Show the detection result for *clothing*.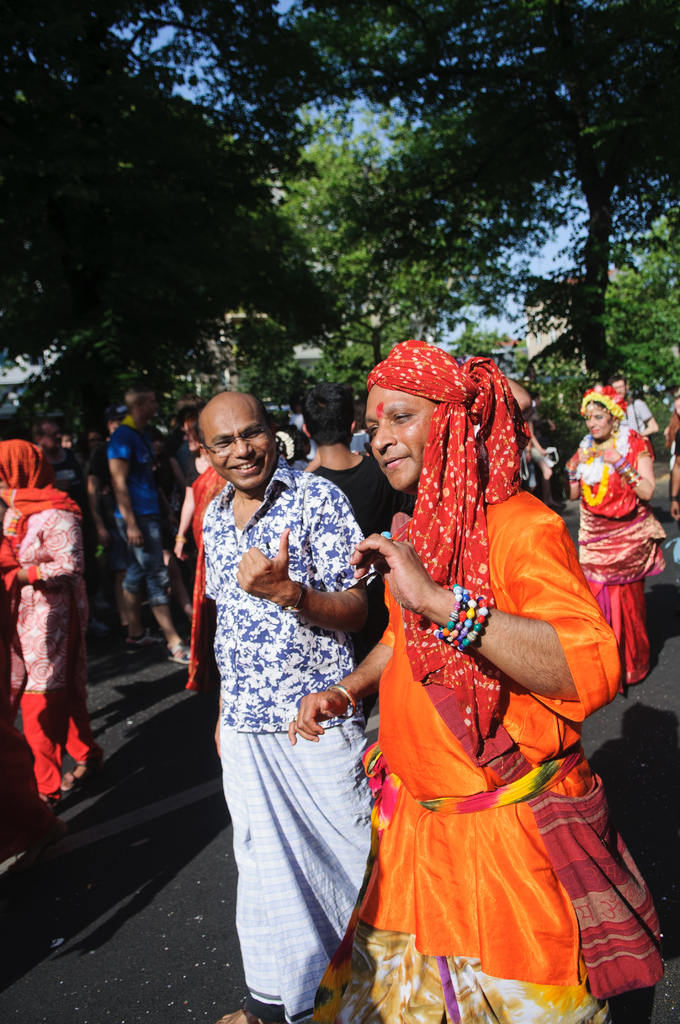
select_region(510, 428, 570, 505).
